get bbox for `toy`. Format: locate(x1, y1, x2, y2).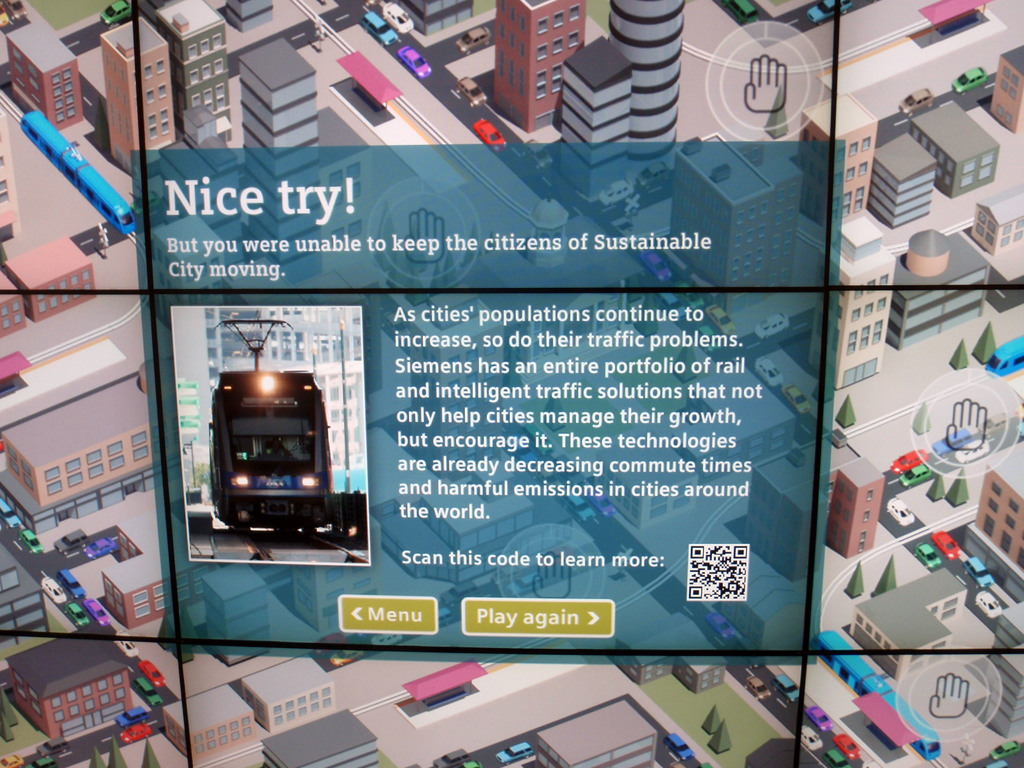
locate(622, 620, 728, 700).
